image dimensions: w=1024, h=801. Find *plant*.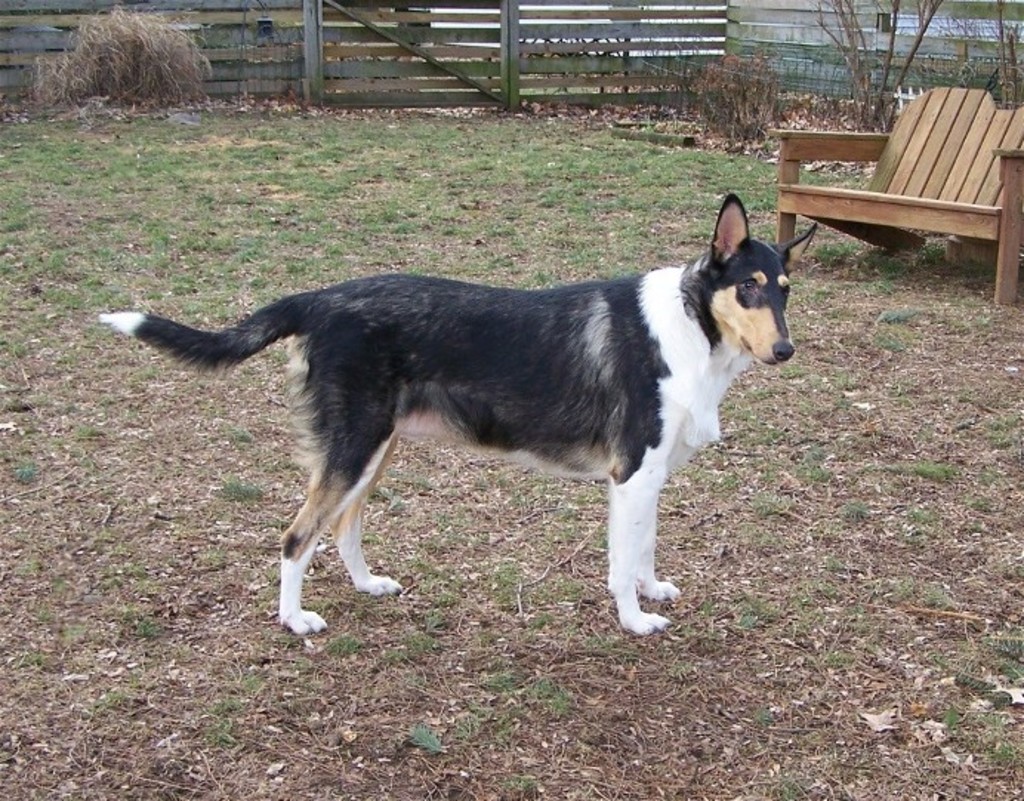
402 552 437 582.
